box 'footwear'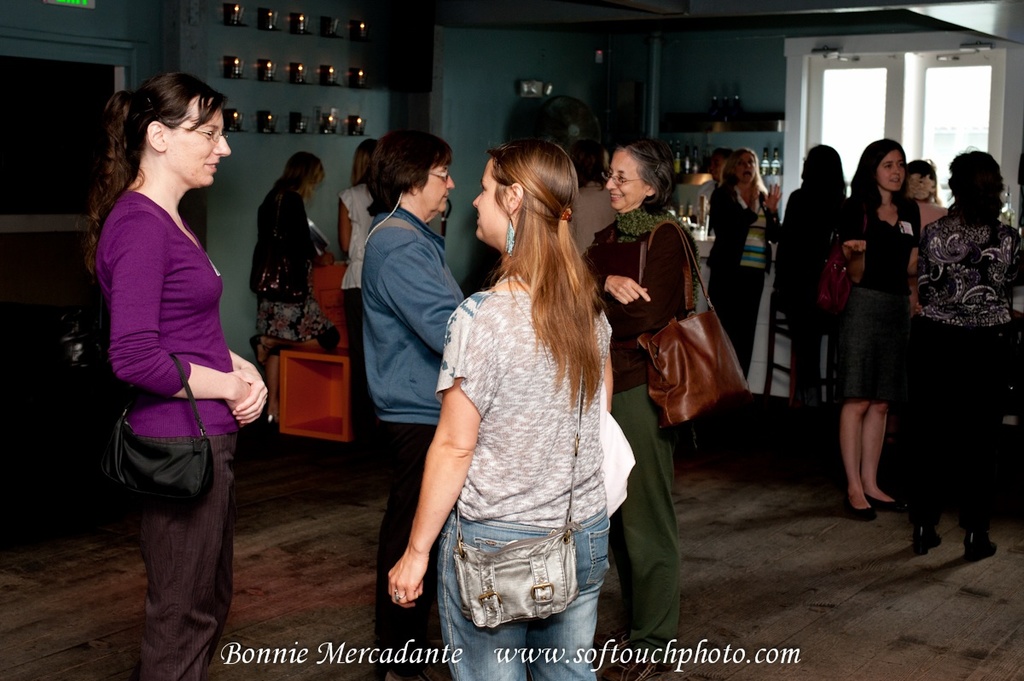
region(962, 529, 1002, 562)
